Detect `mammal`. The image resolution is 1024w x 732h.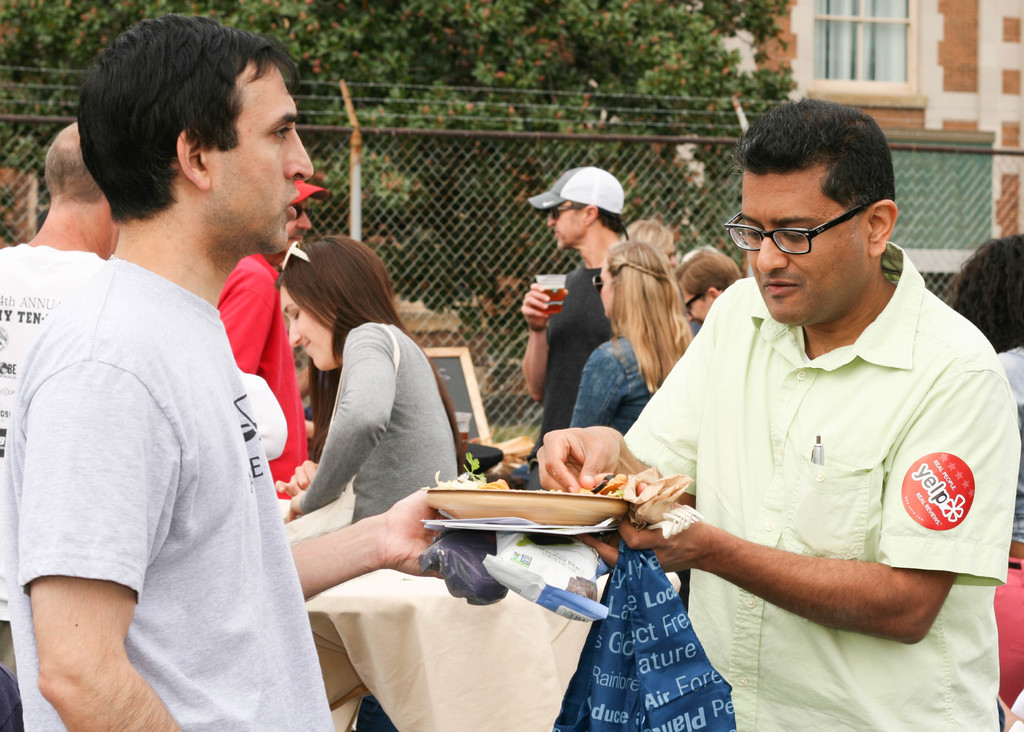
BBox(623, 220, 678, 273).
